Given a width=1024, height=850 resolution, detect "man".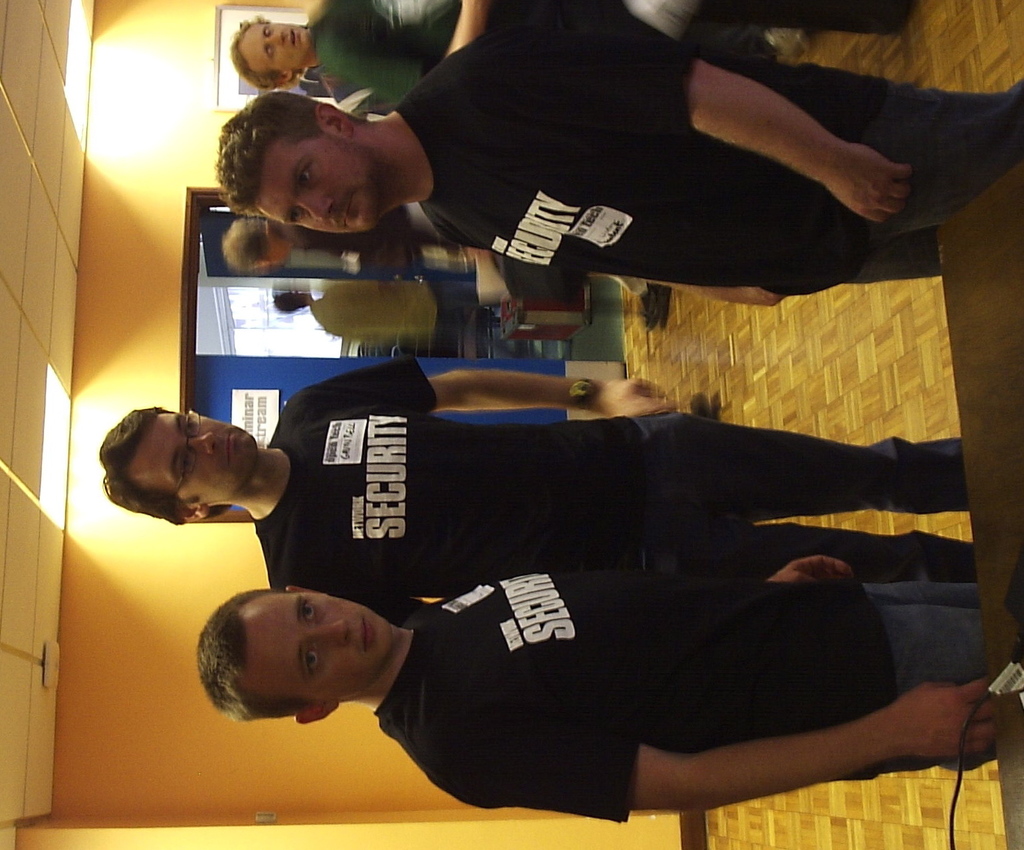
bbox=[221, 16, 969, 336].
